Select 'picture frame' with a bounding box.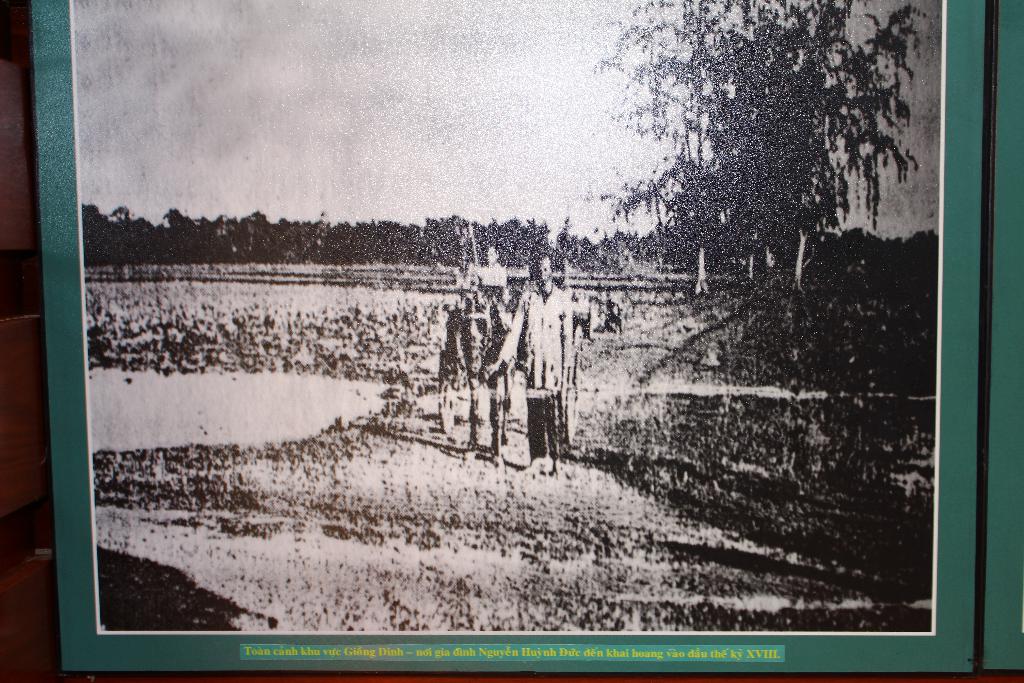
Rect(987, 0, 1023, 677).
